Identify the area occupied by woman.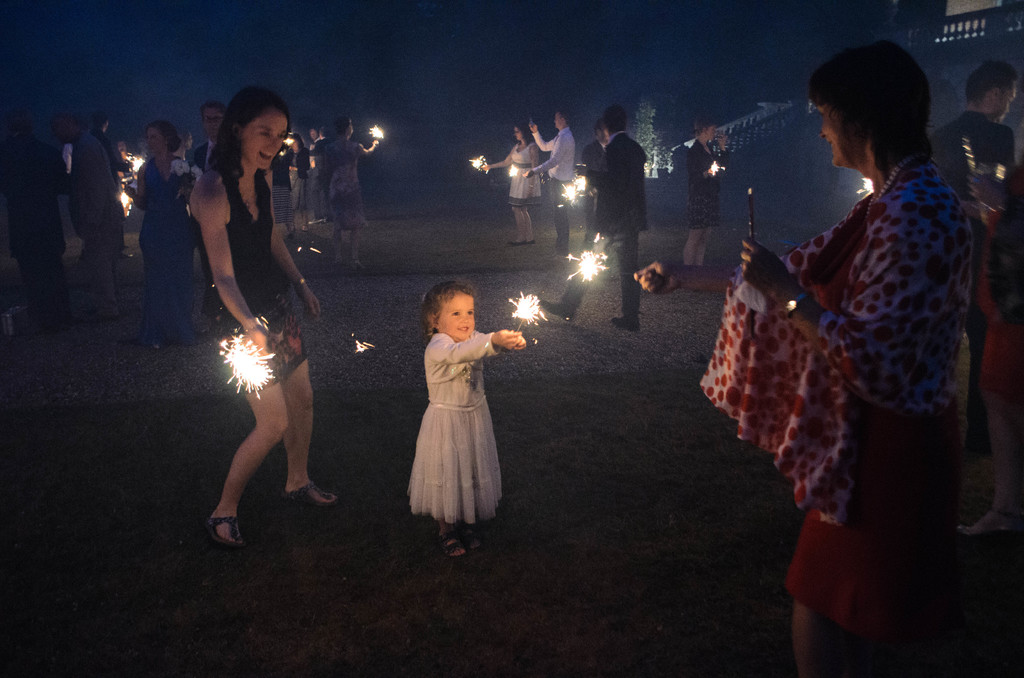
Area: [188, 77, 328, 555].
